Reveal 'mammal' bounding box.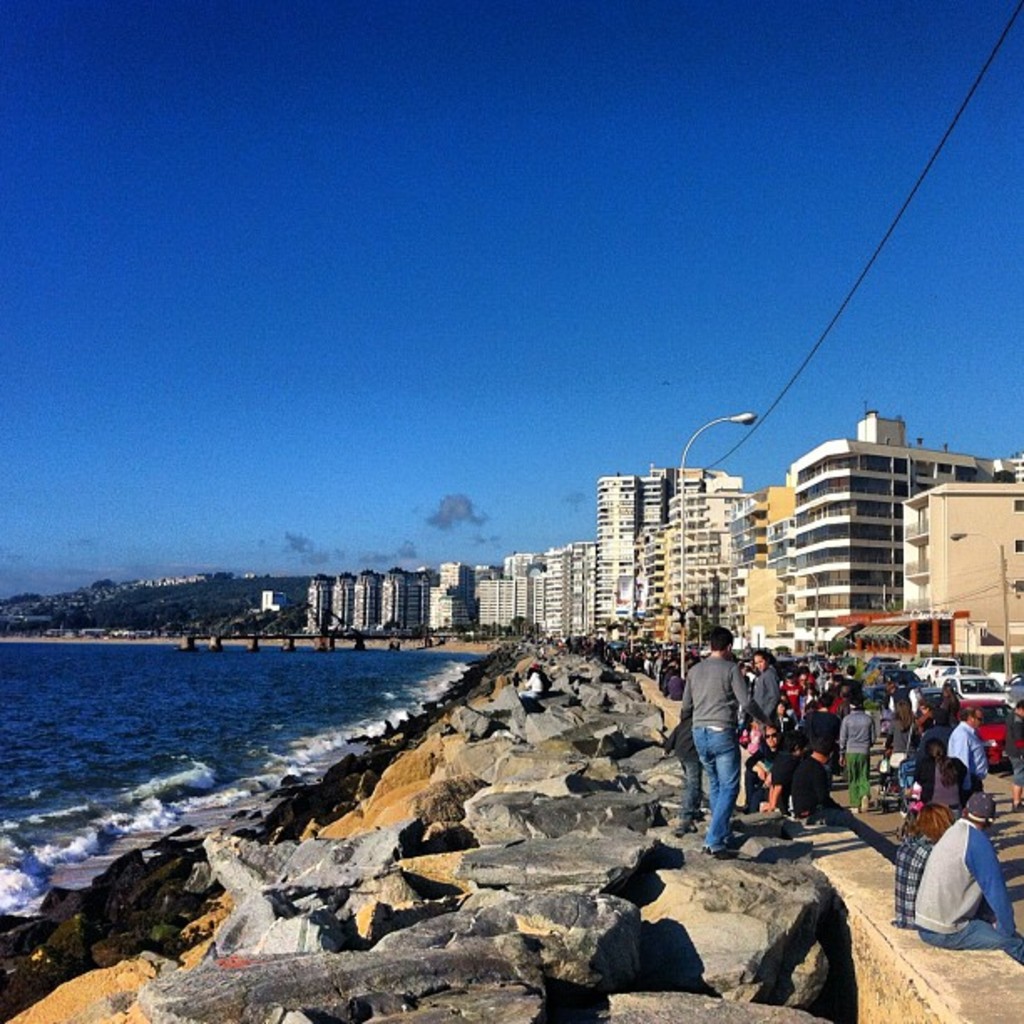
Revealed: (left=1006, top=696, right=1022, bottom=813).
